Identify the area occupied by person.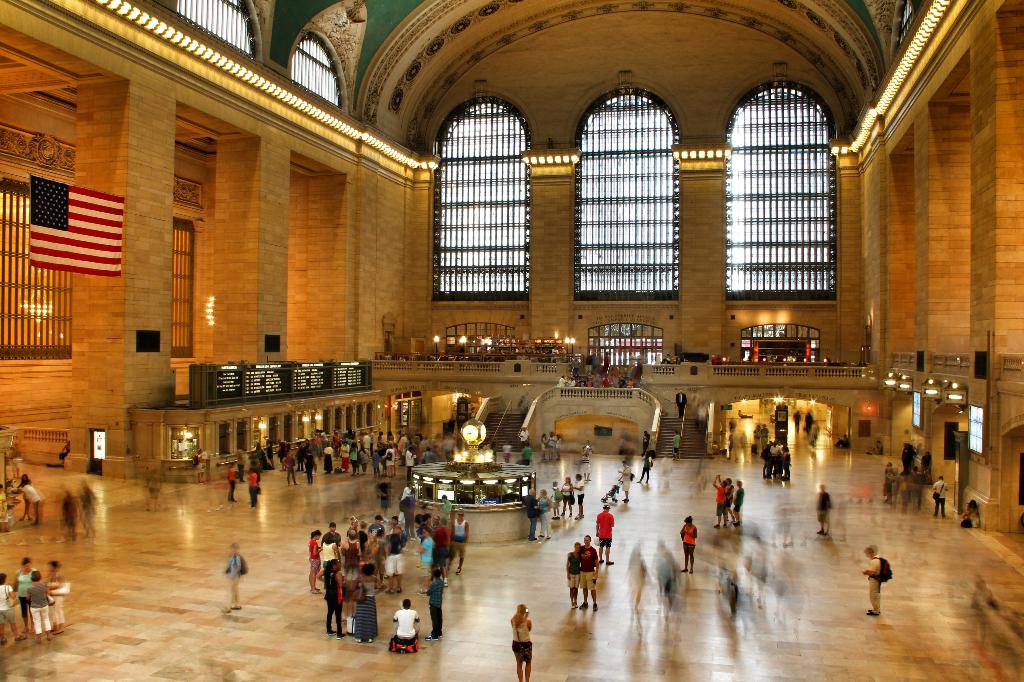
Area: <bbox>564, 541, 582, 610</bbox>.
